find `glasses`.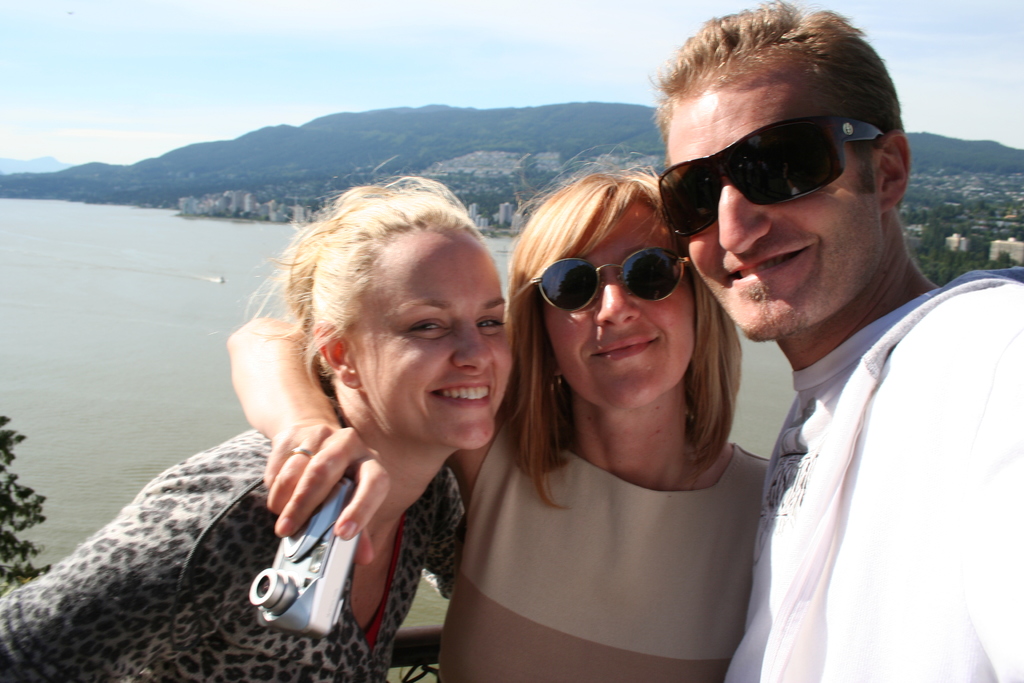
crop(660, 115, 896, 242).
